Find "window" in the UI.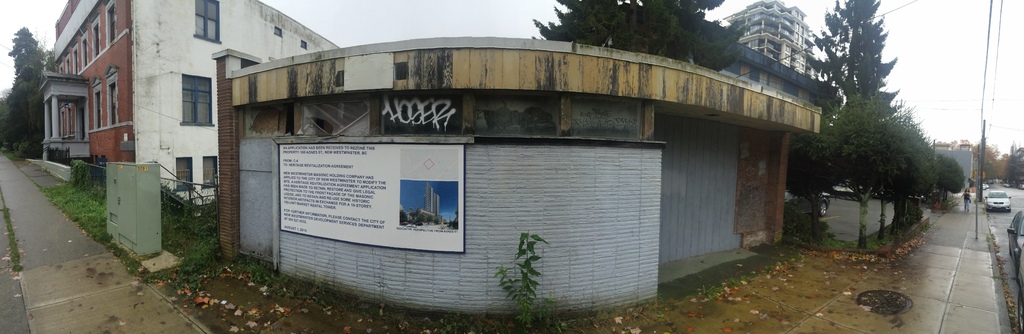
UI element at <bbox>79, 33, 88, 67</bbox>.
